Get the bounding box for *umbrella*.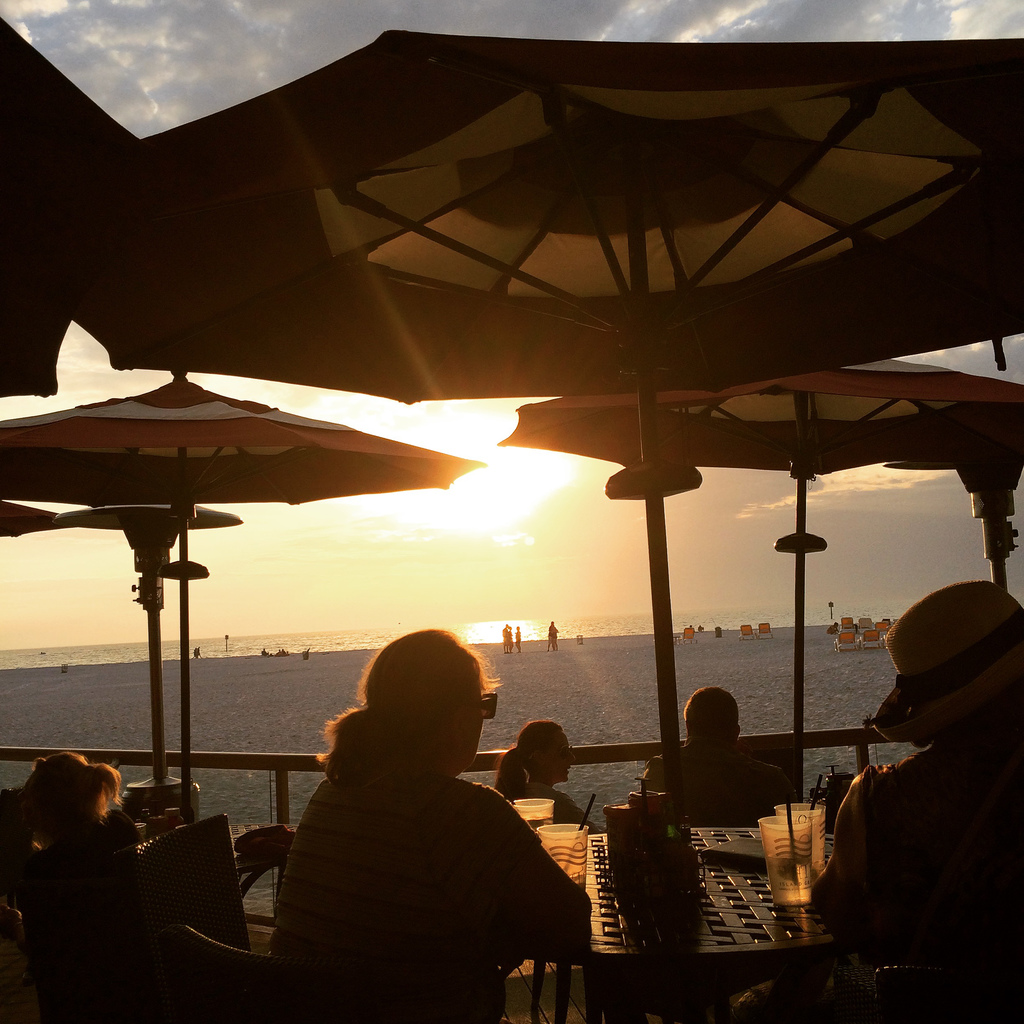
bbox(0, 504, 242, 783).
